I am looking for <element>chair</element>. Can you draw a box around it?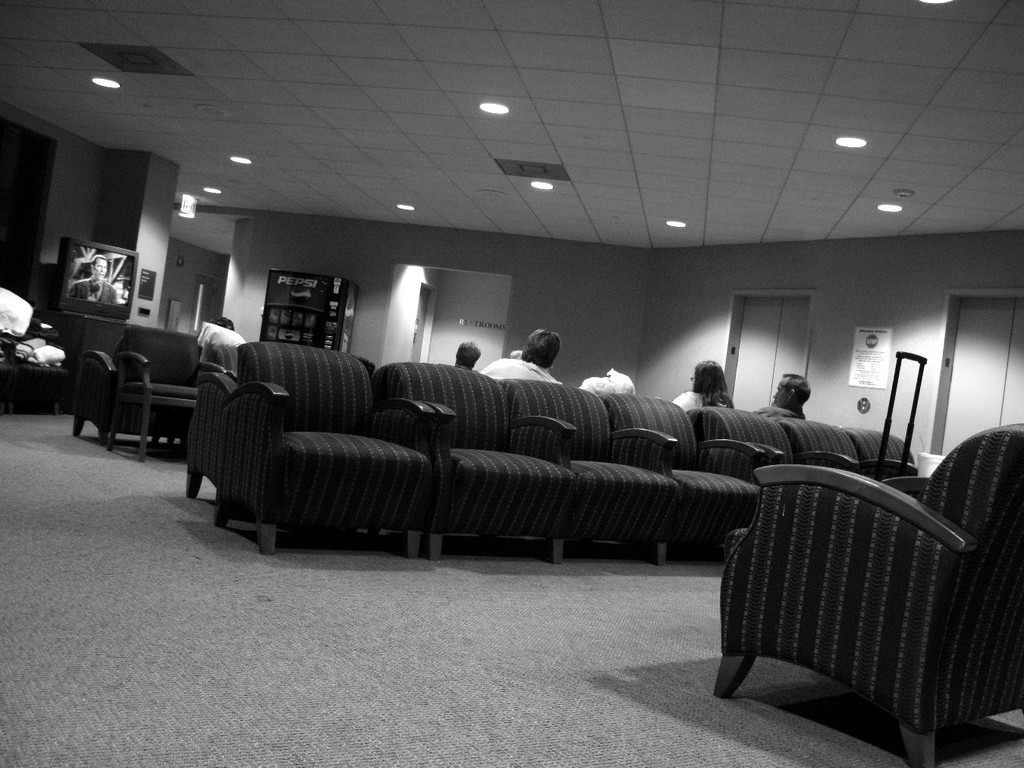
Sure, the bounding box is <bbox>602, 394, 769, 556</bbox>.
